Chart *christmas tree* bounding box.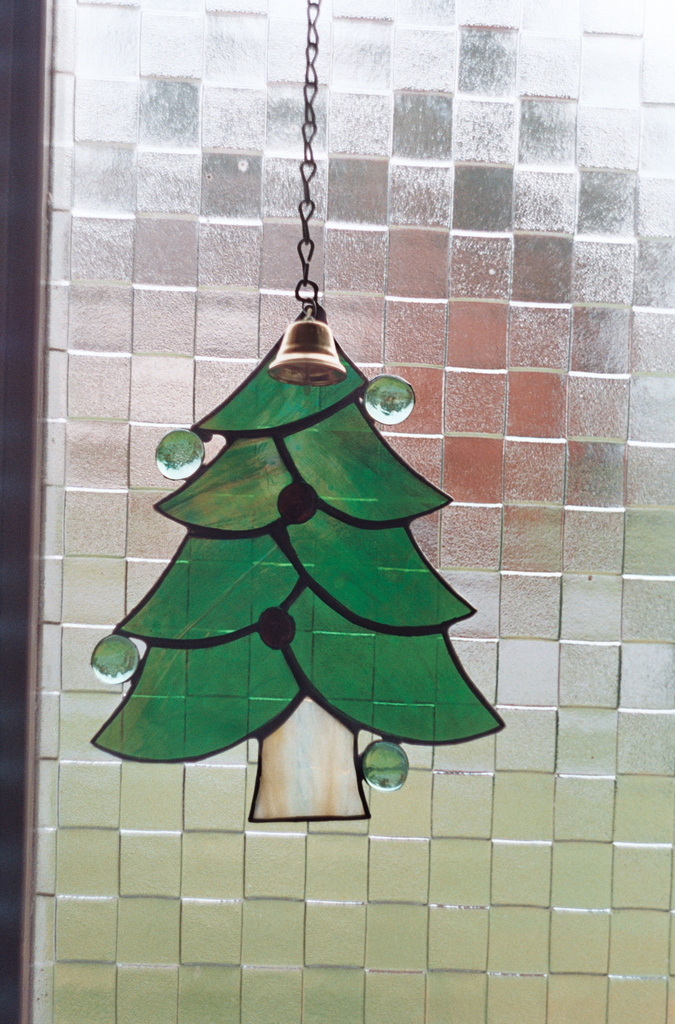
Charted: l=90, t=268, r=515, b=844.
